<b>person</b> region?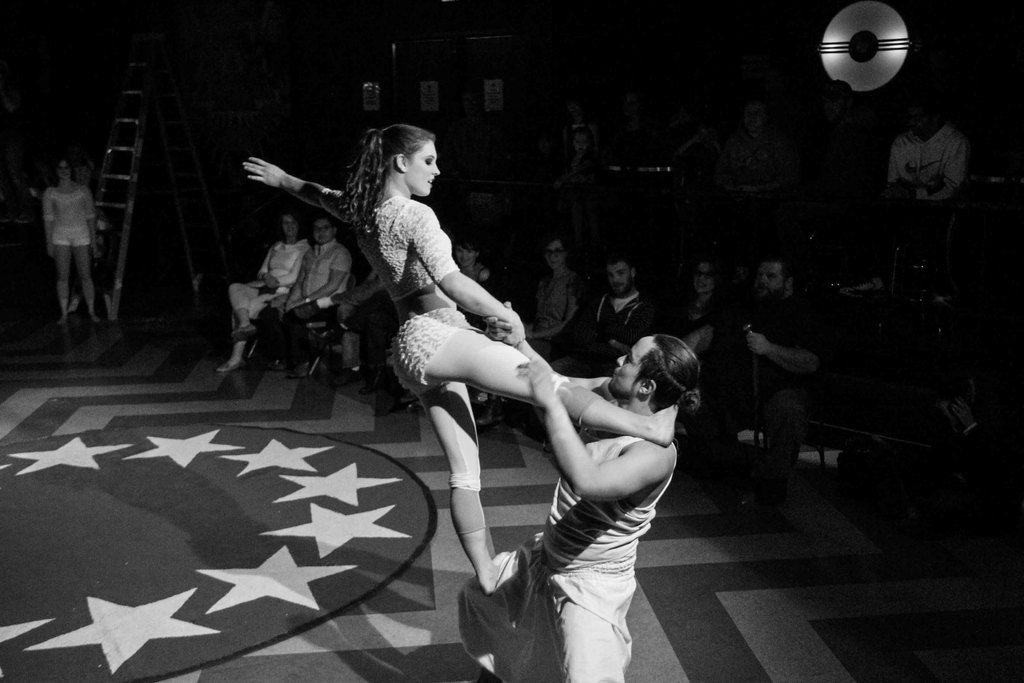
(39, 152, 99, 328)
